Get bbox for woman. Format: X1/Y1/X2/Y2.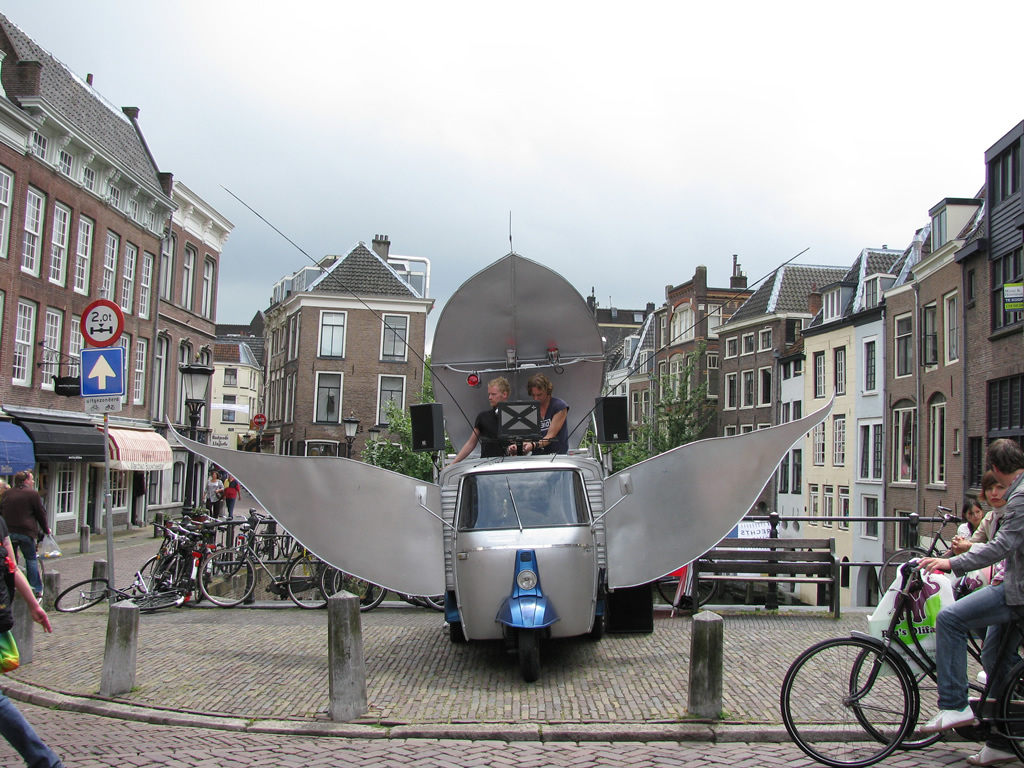
217/472/242/521.
